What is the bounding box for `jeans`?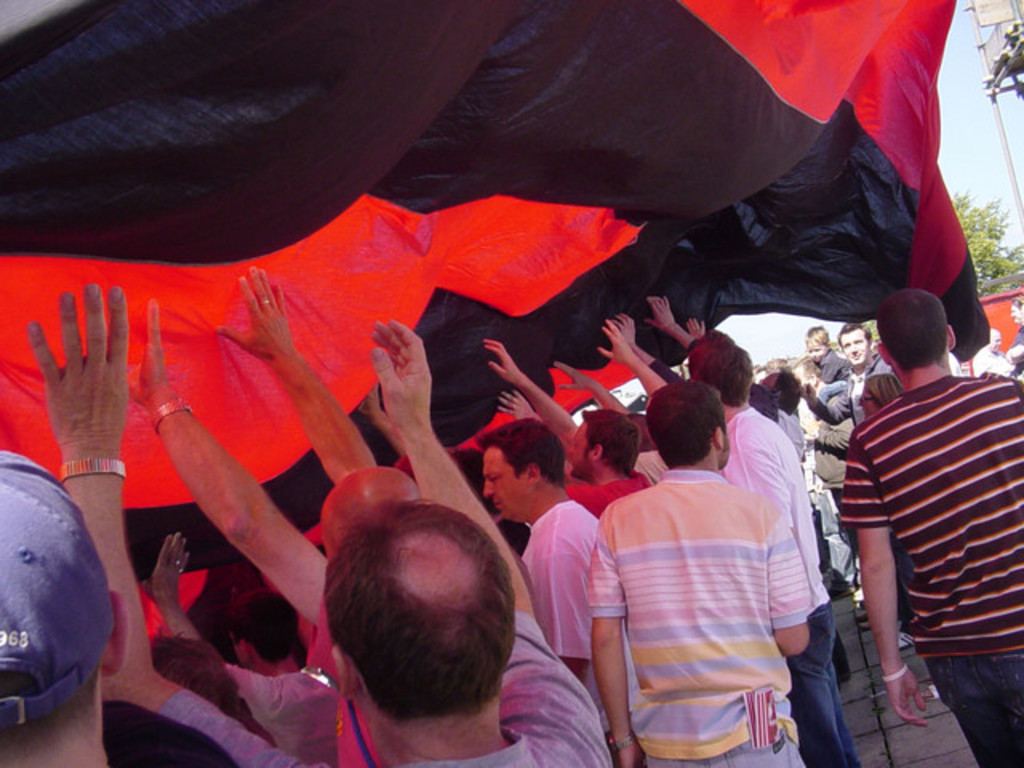
[x1=816, y1=491, x2=859, y2=587].
